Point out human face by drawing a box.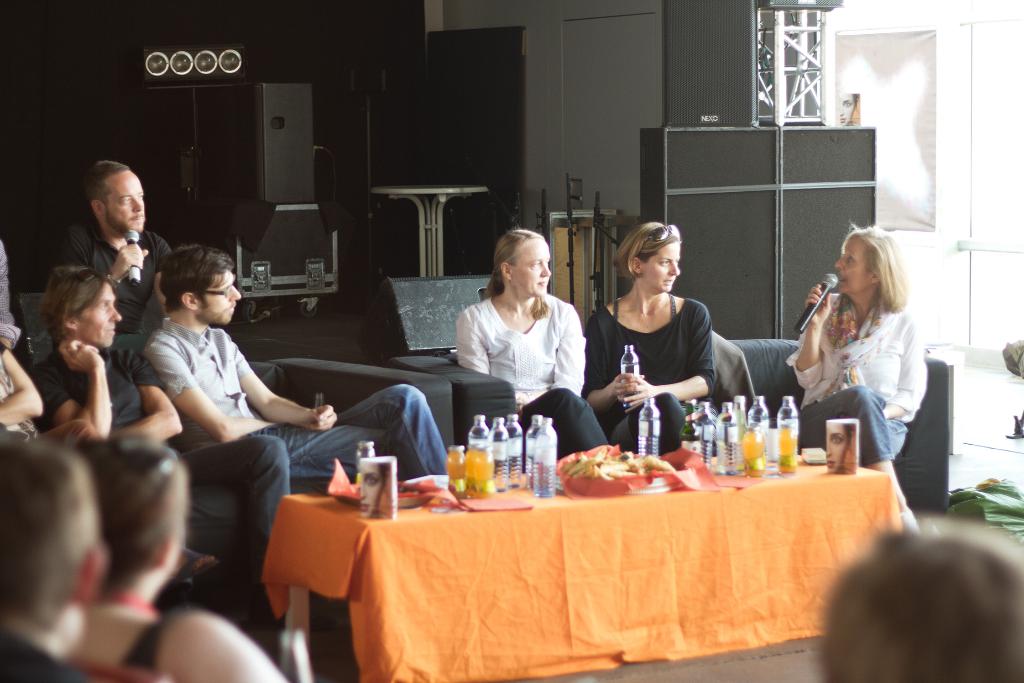
104, 168, 143, 231.
